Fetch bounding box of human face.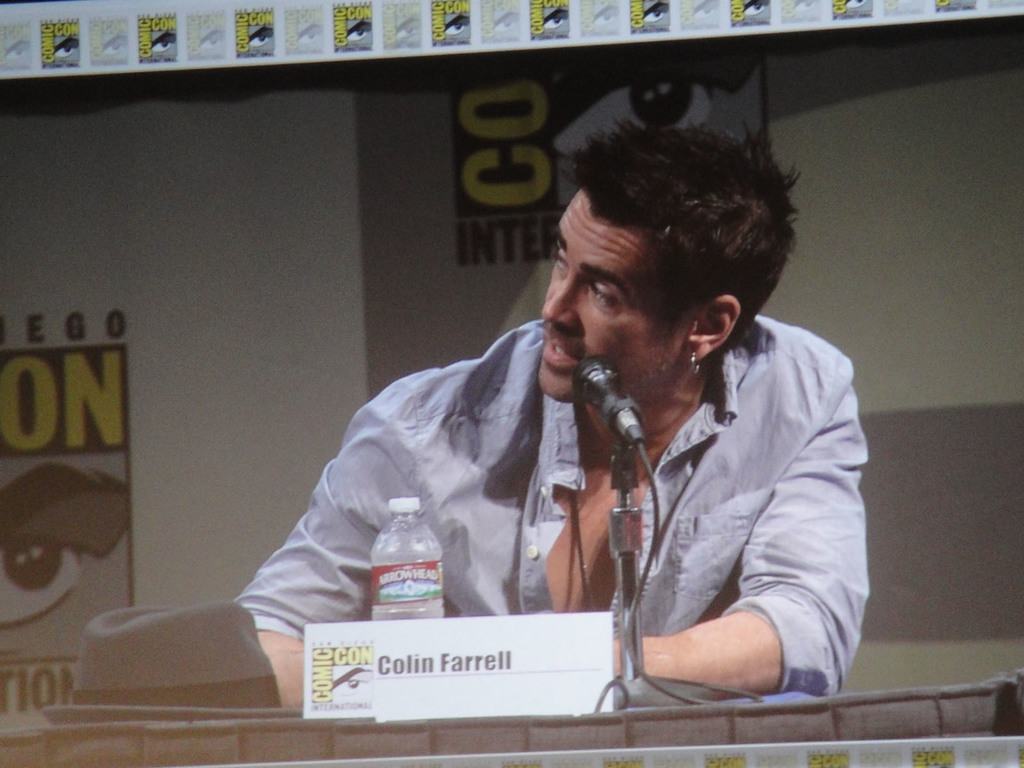
Bbox: {"left": 536, "top": 182, "right": 707, "bottom": 402}.
